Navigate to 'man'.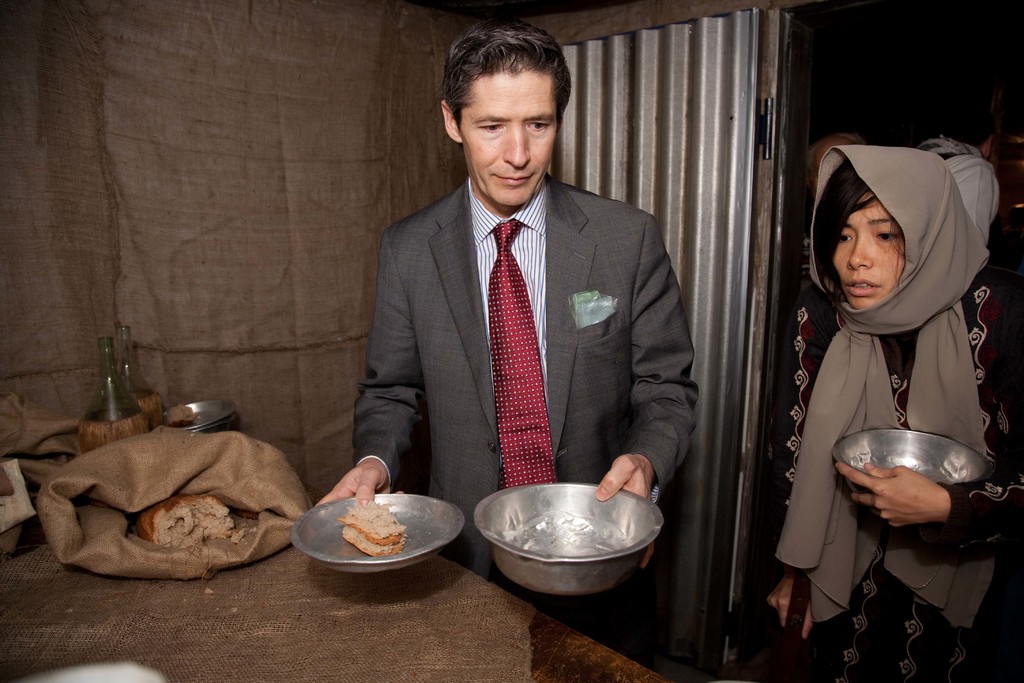
Navigation target: 328:70:726:598.
